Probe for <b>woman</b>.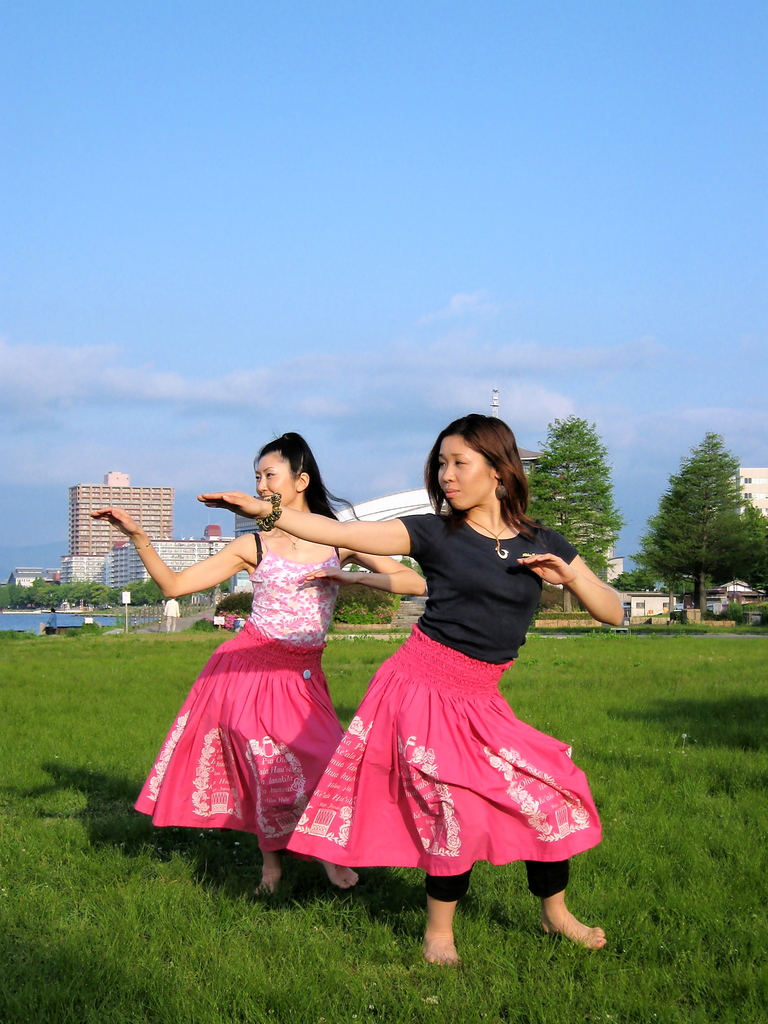
Probe result: Rect(90, 424, 429, 893).
